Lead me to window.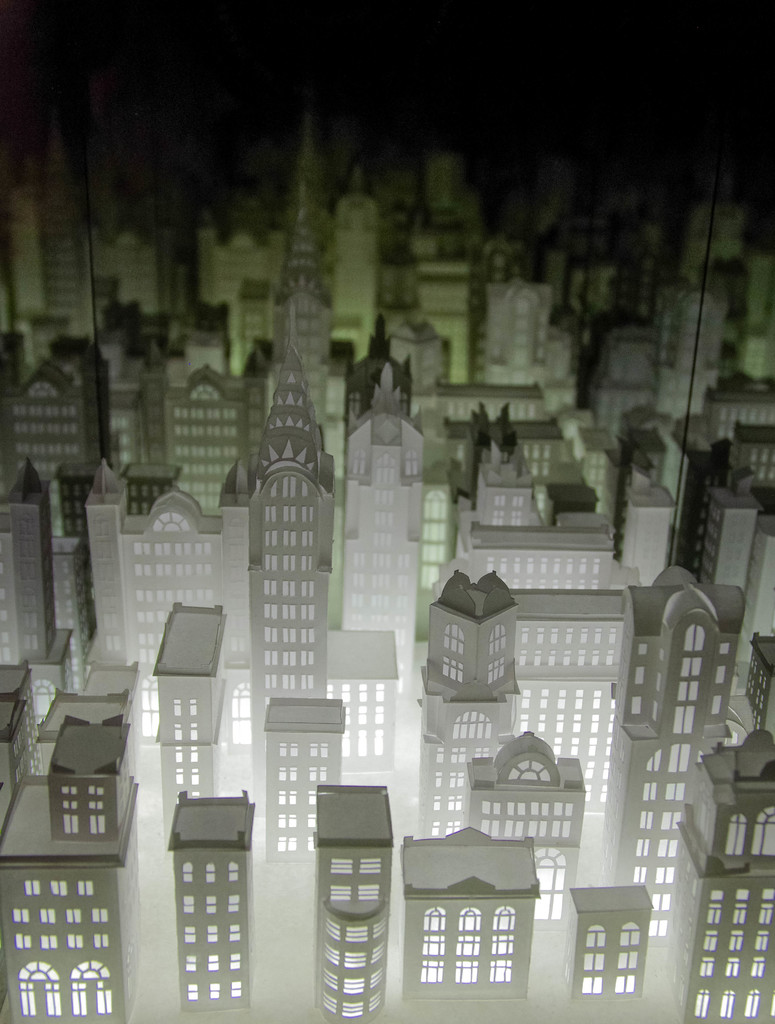
Lead to [85, 799, 104, 812].
